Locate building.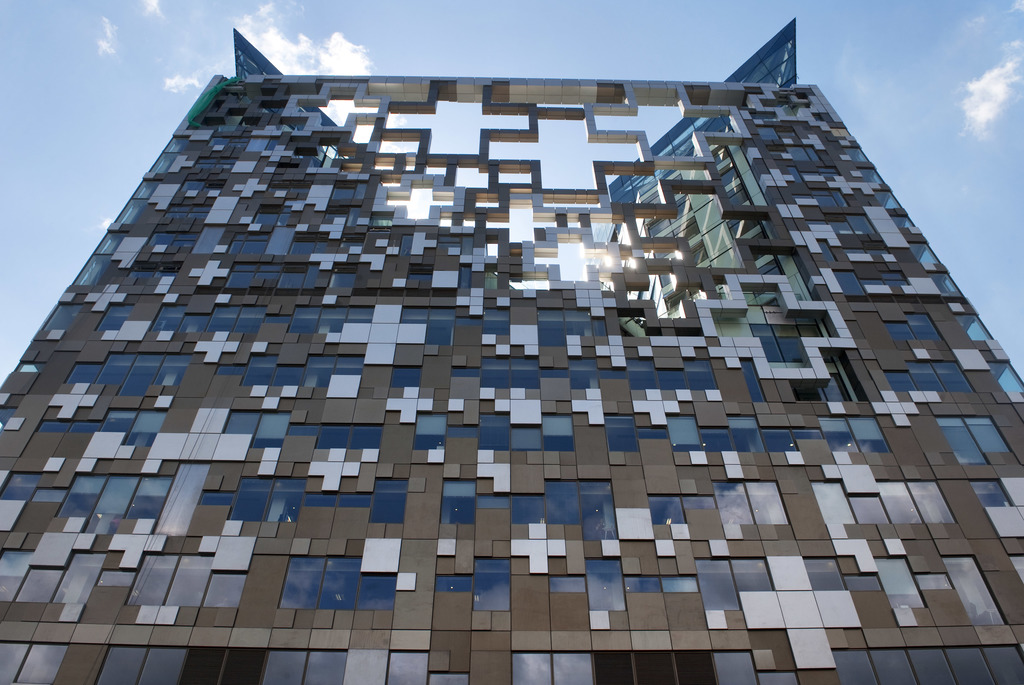
Bounding box: (0,17,1023,684).
